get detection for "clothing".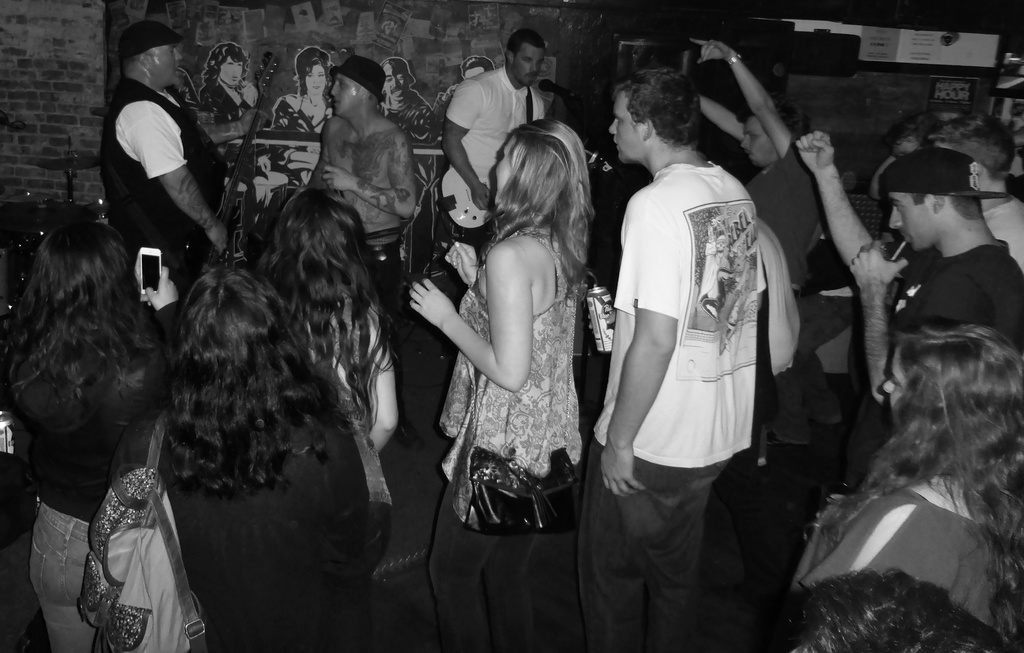
Detection: (x1=434, y1=229, x2=581, y2=462).
